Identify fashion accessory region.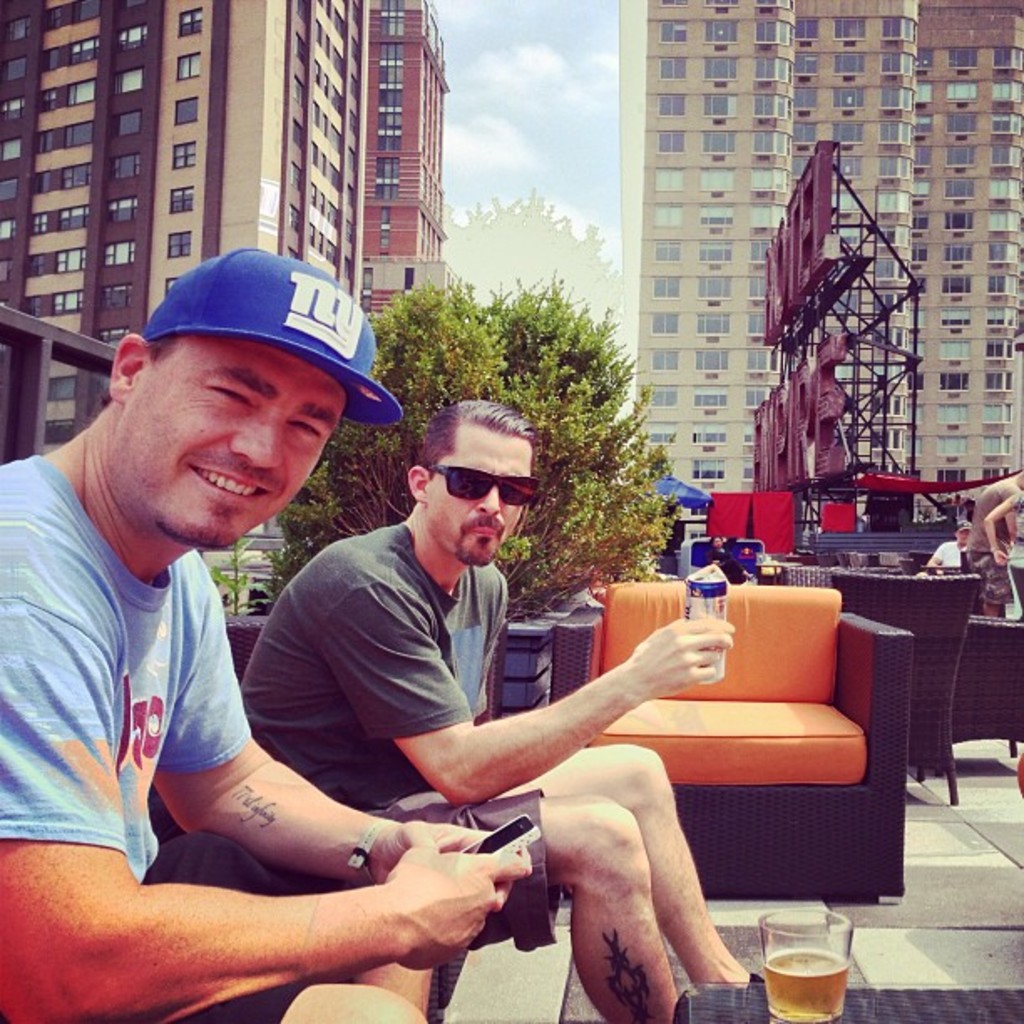
Region: select_region(345, 815, 393, 888).
